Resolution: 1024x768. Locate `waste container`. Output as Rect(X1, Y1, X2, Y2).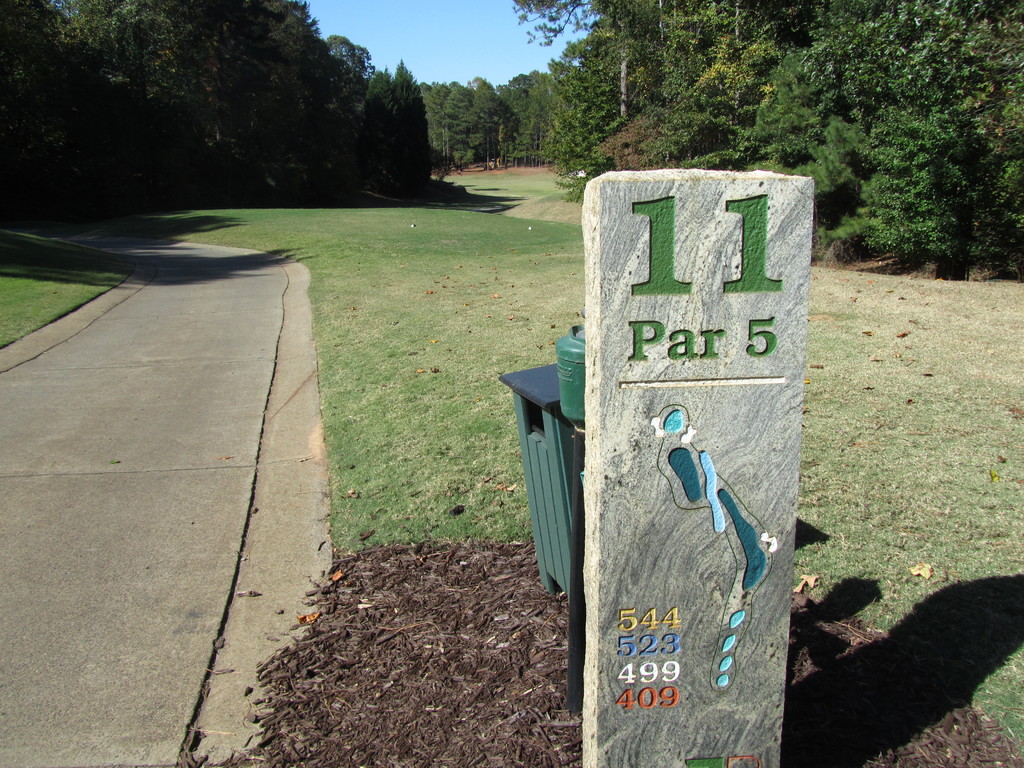
Rect(500, 361, 574, 616).
